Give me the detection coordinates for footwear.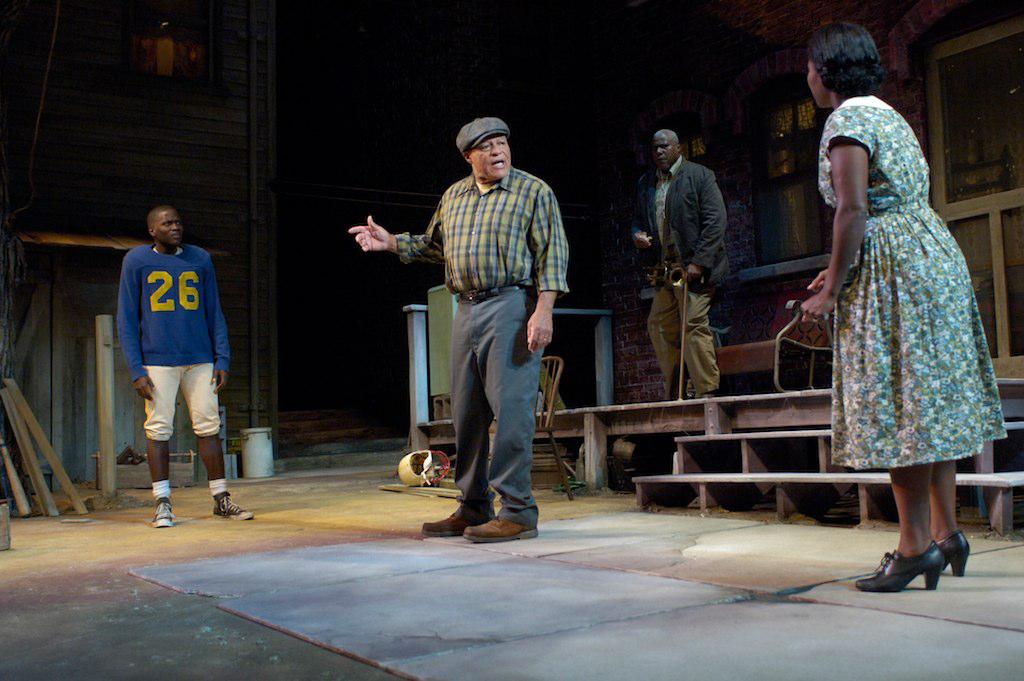
[461,514,541,545].
